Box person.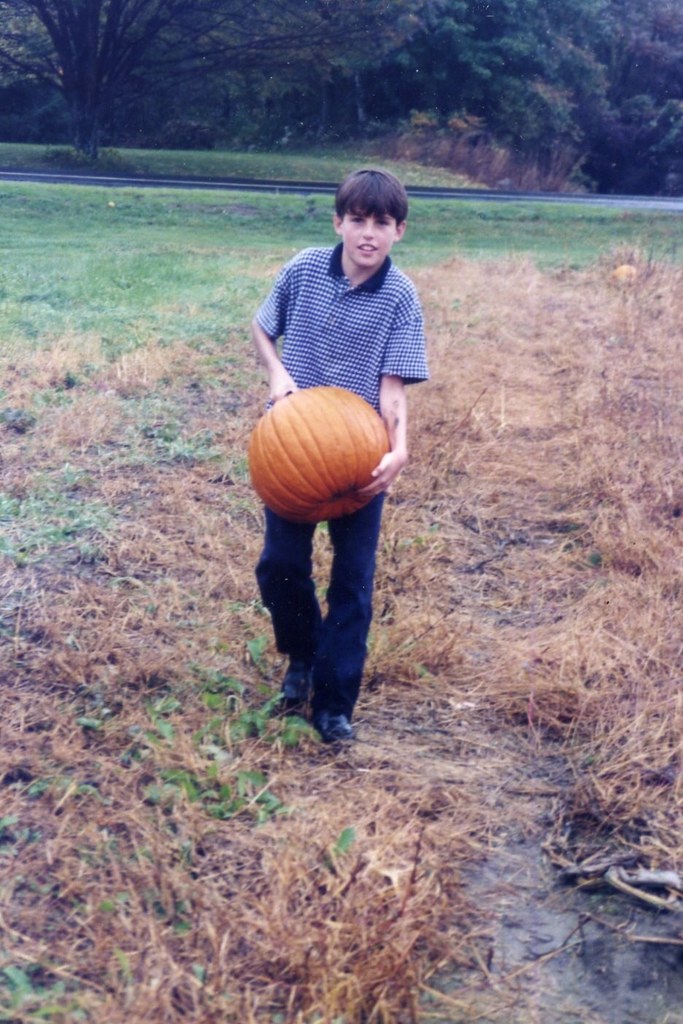
243, 165, 426, 737.
